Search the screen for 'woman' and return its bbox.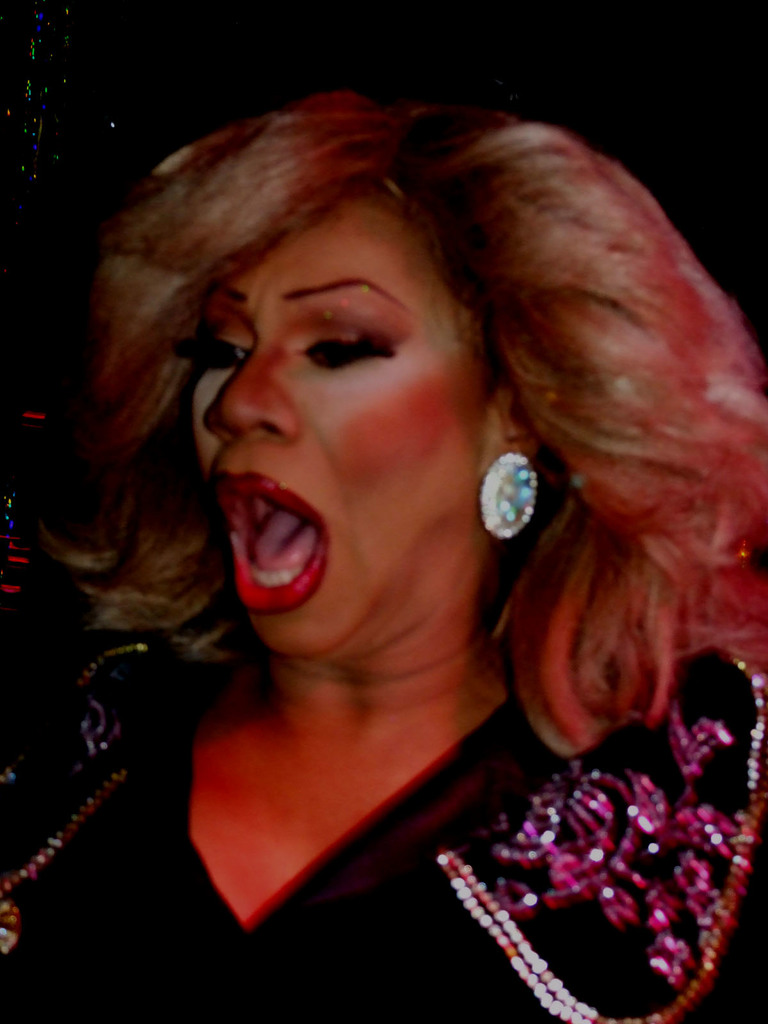
Found: (x1=38, y1=68, x2=762, y2=989).
